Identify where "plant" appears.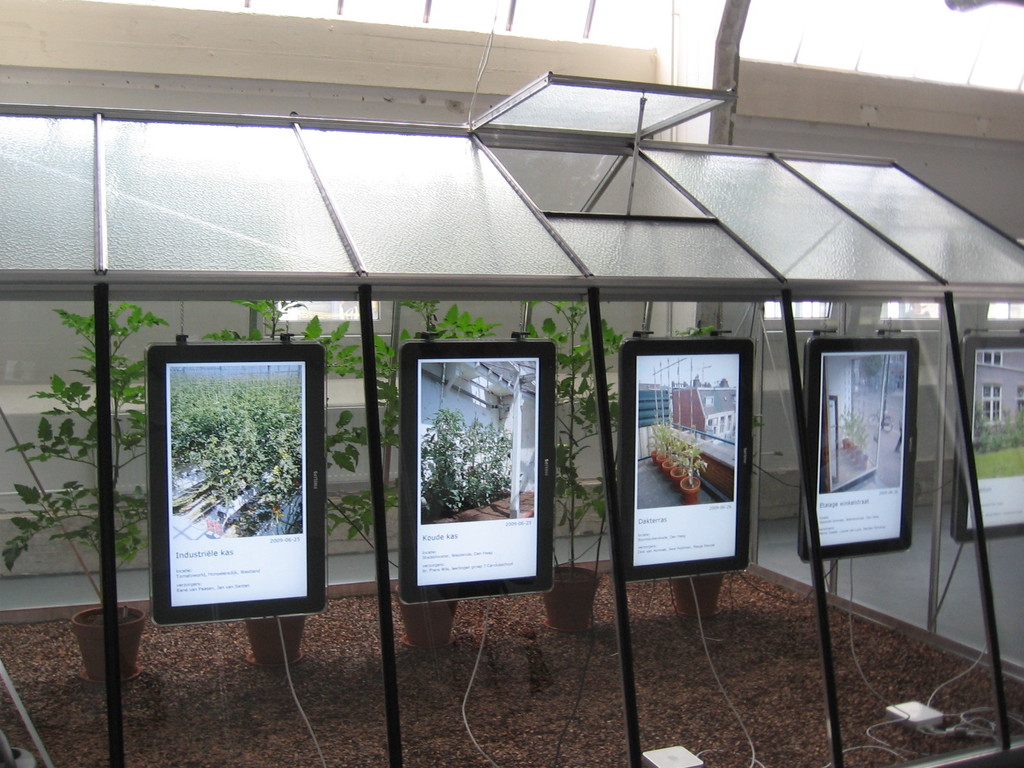
Appears at region(4, 305, 179, 684).
